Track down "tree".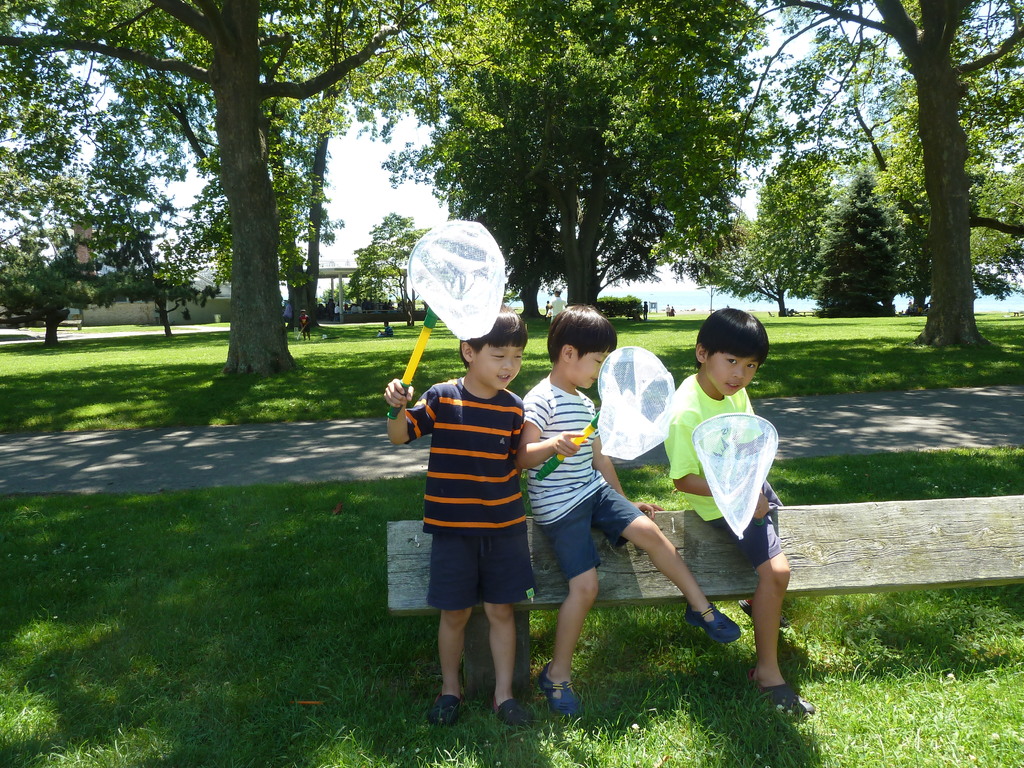
Tracked to [340,213,468,328].
